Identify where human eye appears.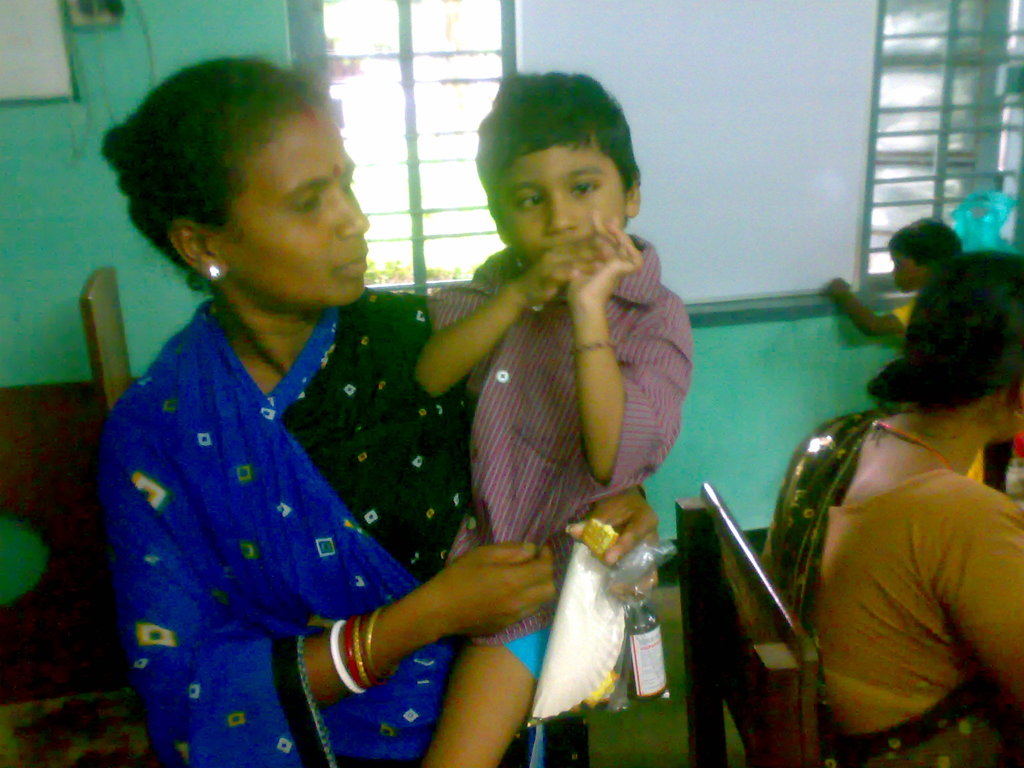
Appears at left=291, top=190, right=319, bottom=212.
